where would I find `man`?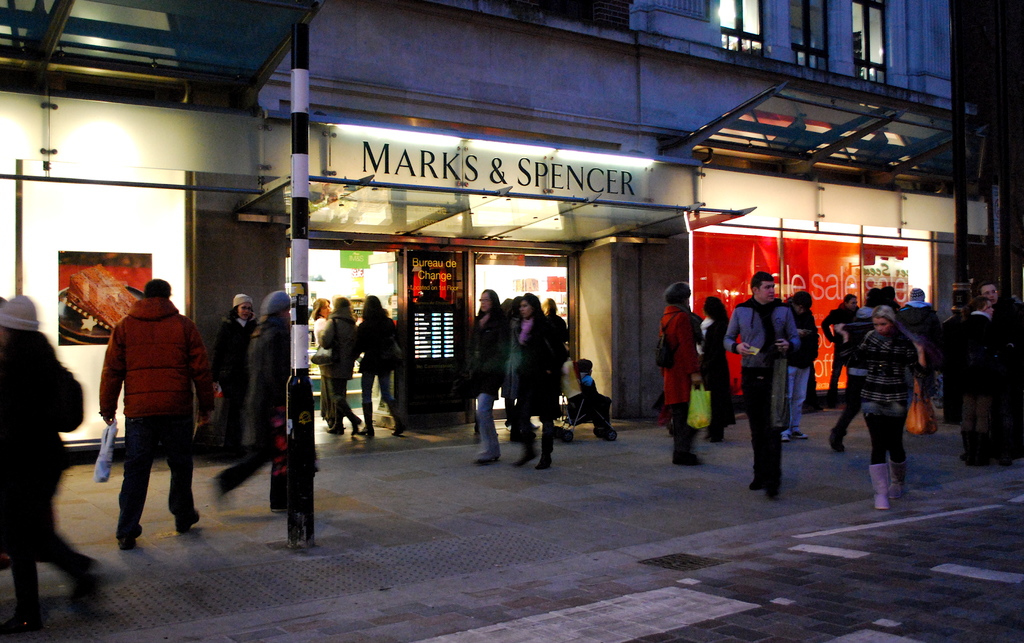
At <box>822,292,861,409</box>.
